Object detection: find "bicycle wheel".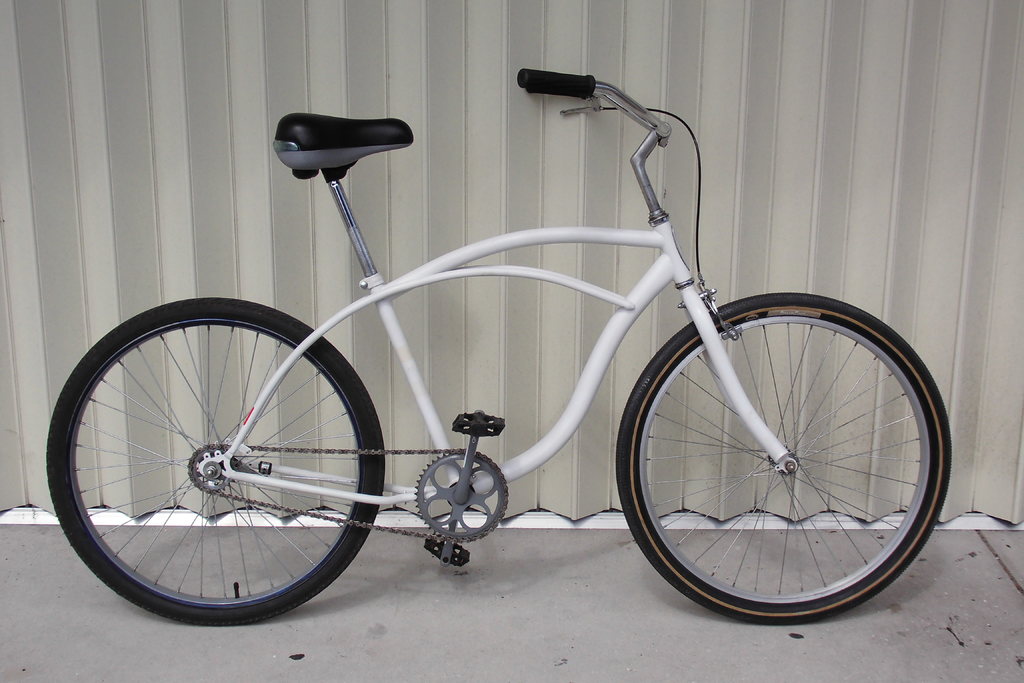
(x1=47, y1=298, x2=387, y2=629).
